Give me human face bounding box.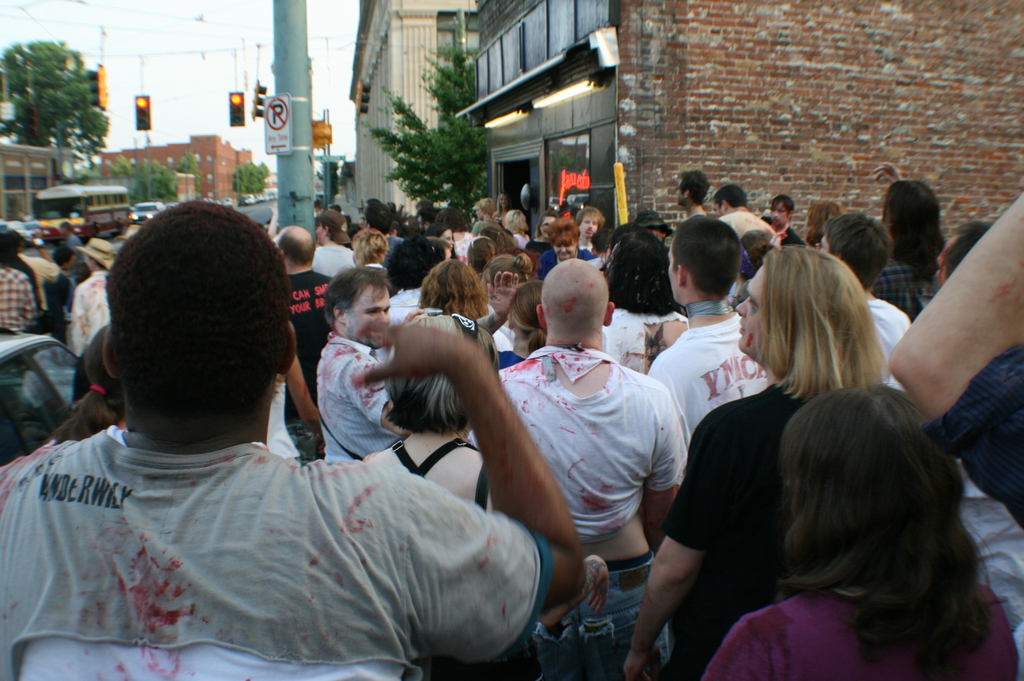
box=[343, 284, 390, 350].
